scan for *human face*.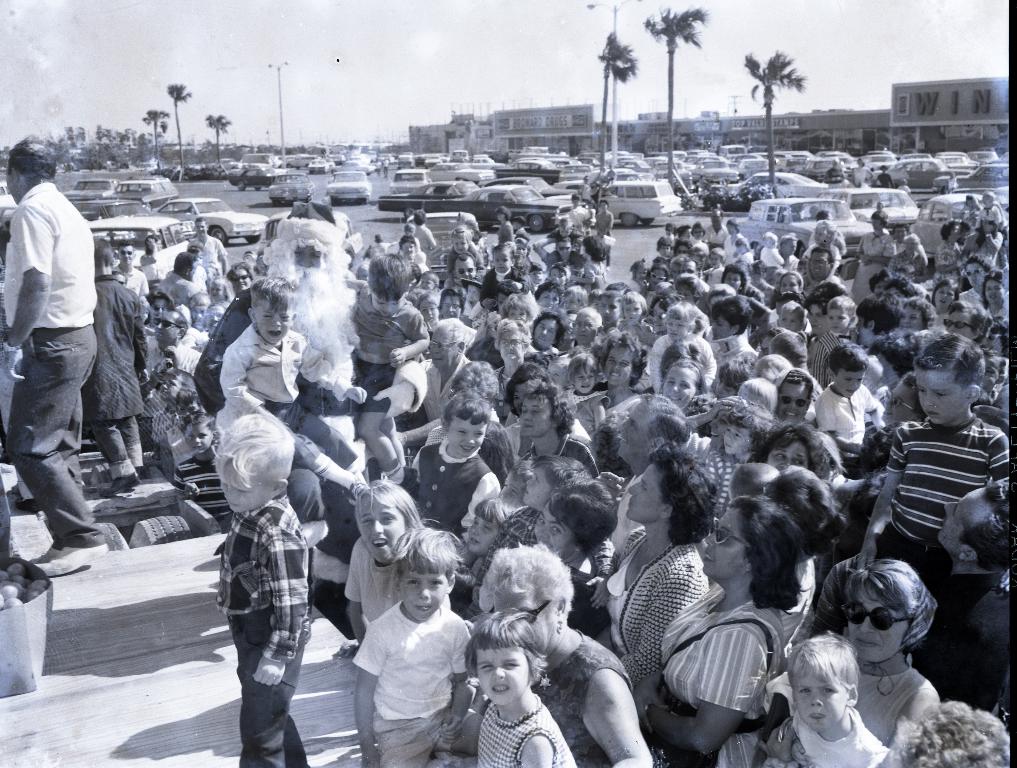
Scan result: locate(218, 468, 277, 516).
